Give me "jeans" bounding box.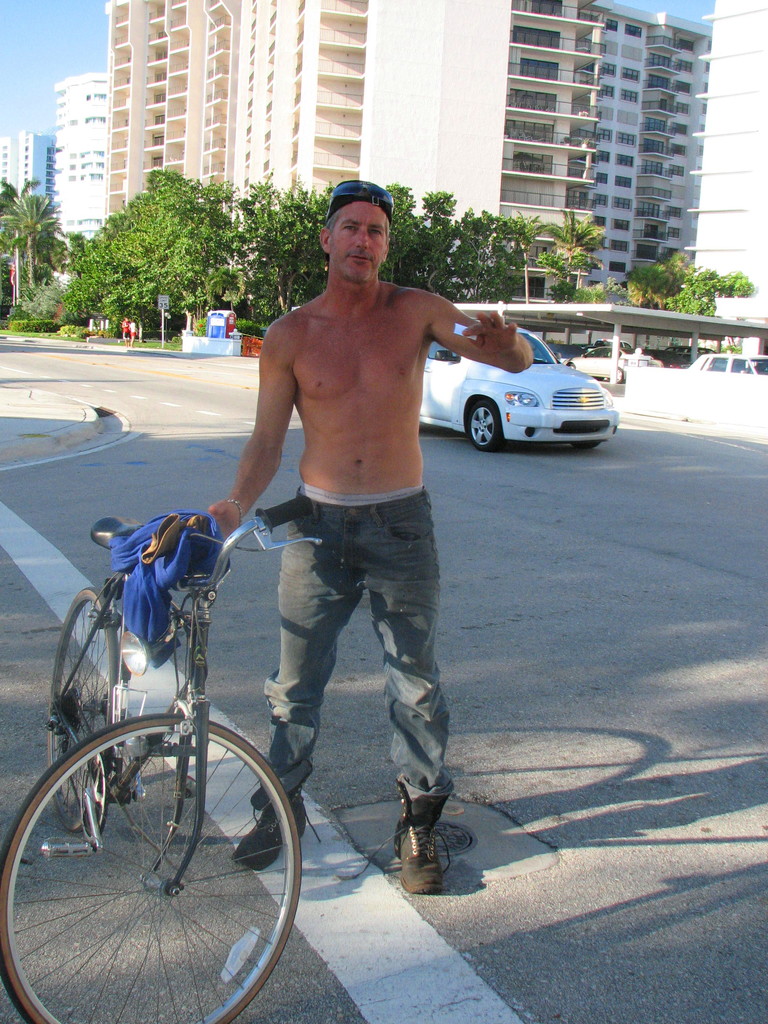
[243,491,468,845].
